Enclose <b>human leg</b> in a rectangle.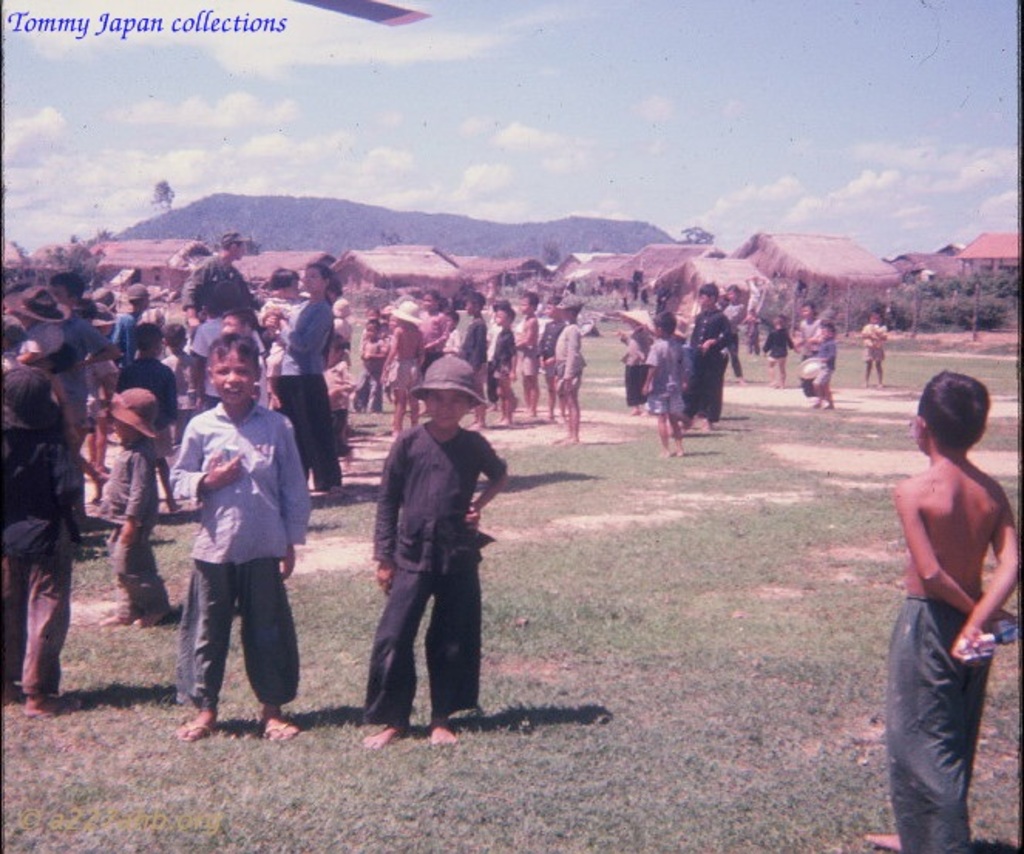
rect(865, 361, 870, 381).
